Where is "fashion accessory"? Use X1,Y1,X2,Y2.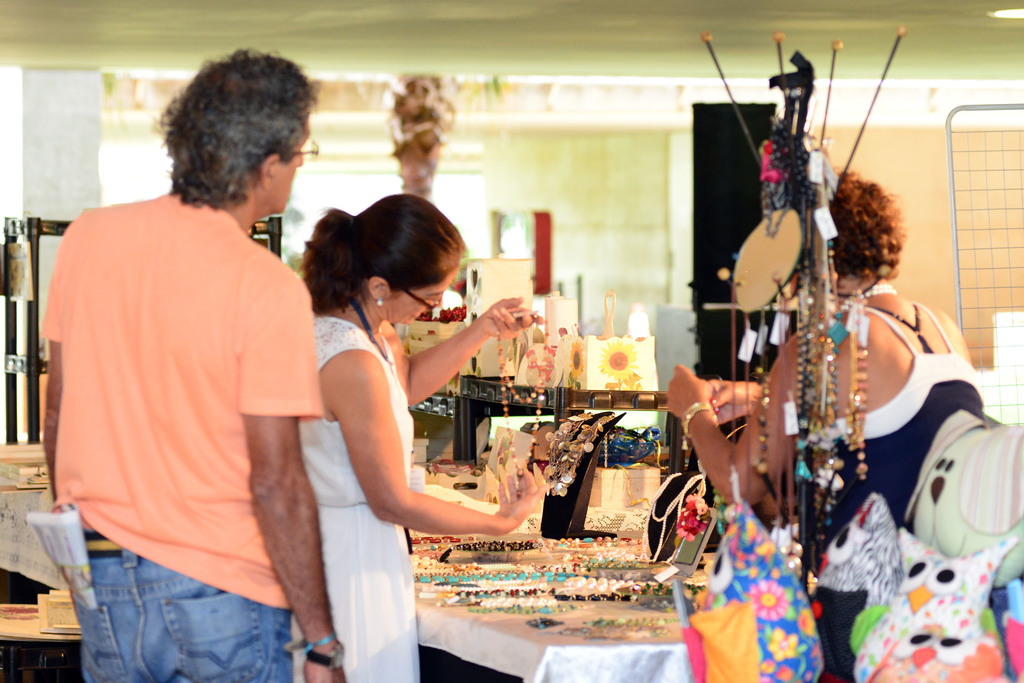
871,296,934,358.
